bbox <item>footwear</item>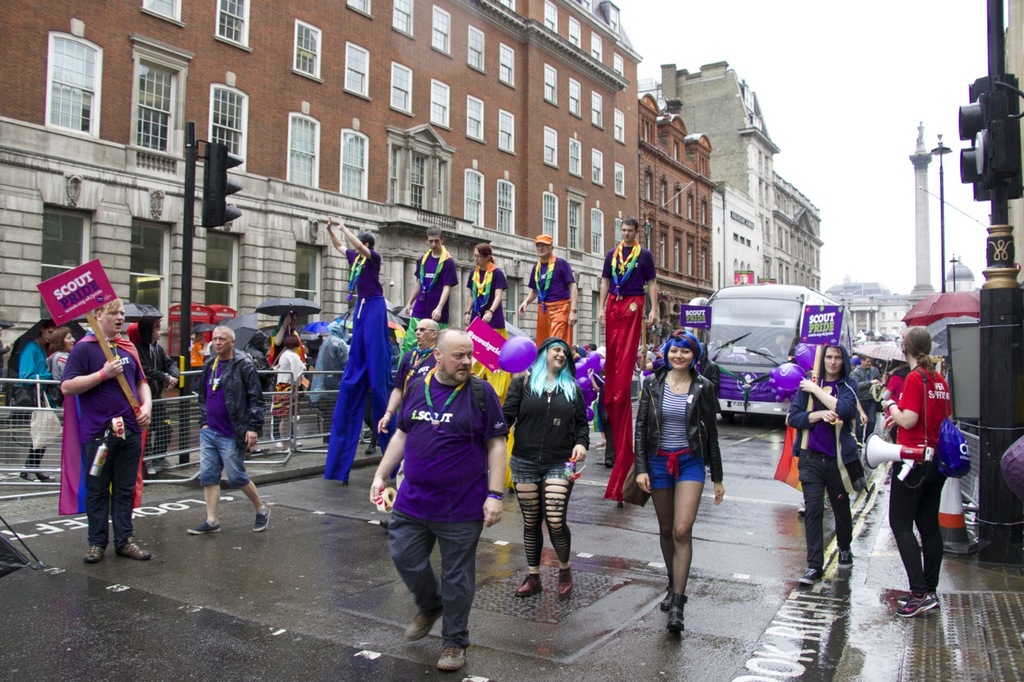
crop(15, 465, 54, 485)
